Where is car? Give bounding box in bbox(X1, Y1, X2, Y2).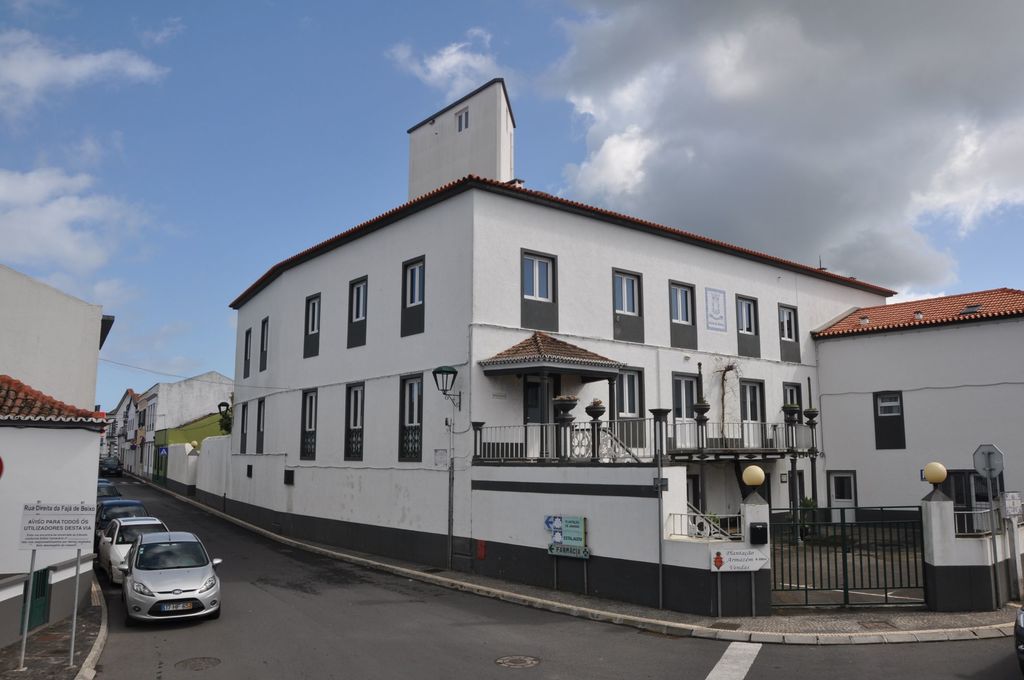
bbox(97, 519, 170, 584).
